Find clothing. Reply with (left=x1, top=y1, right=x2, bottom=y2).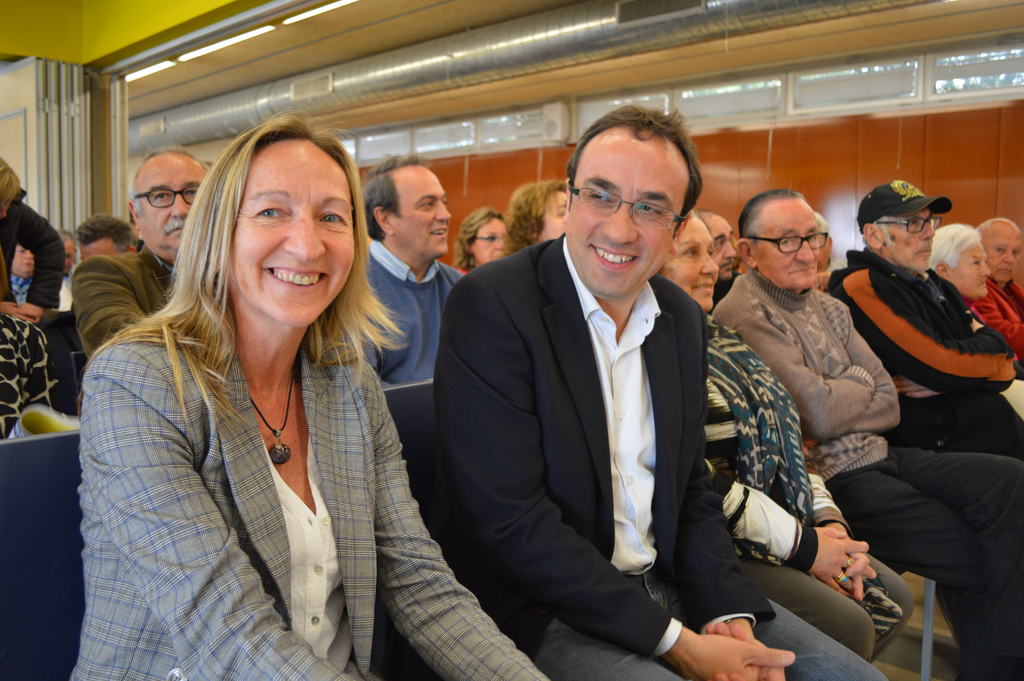
(left=433, top=229, right=894, bottom=680).
